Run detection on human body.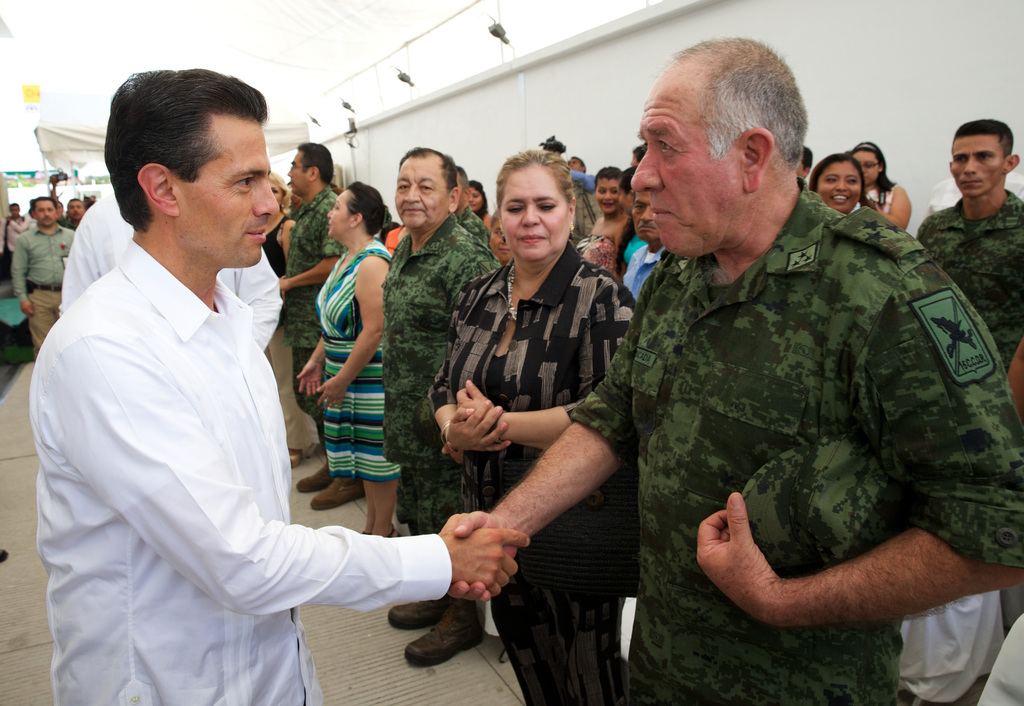
Result: [x1=448, y1=37, x2=1023, y2=705].
